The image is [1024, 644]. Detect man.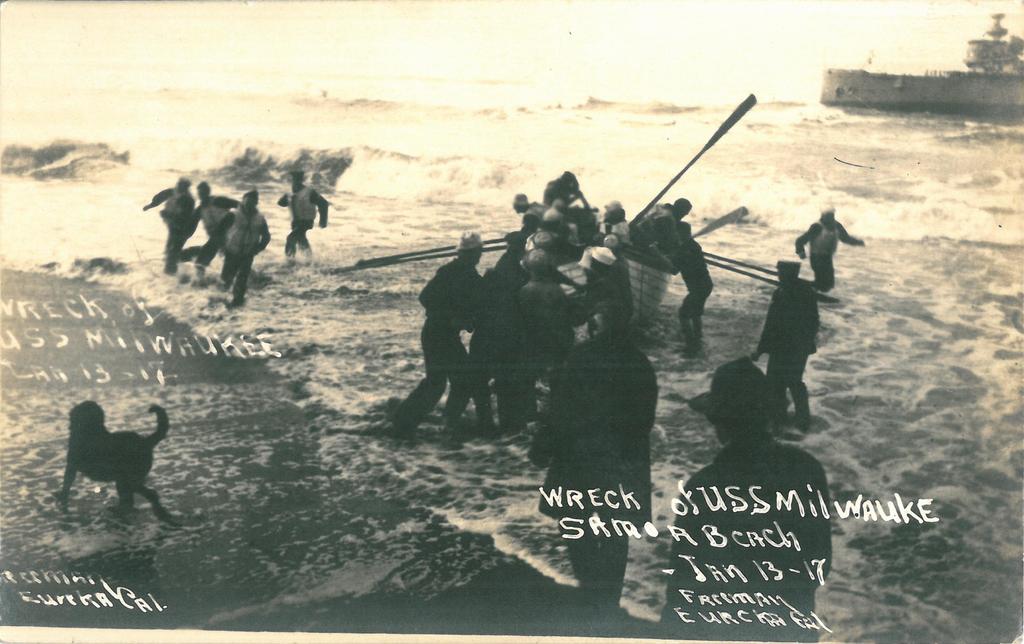
Detection: (x1=519, y1=203, x2=572, y2=272).
